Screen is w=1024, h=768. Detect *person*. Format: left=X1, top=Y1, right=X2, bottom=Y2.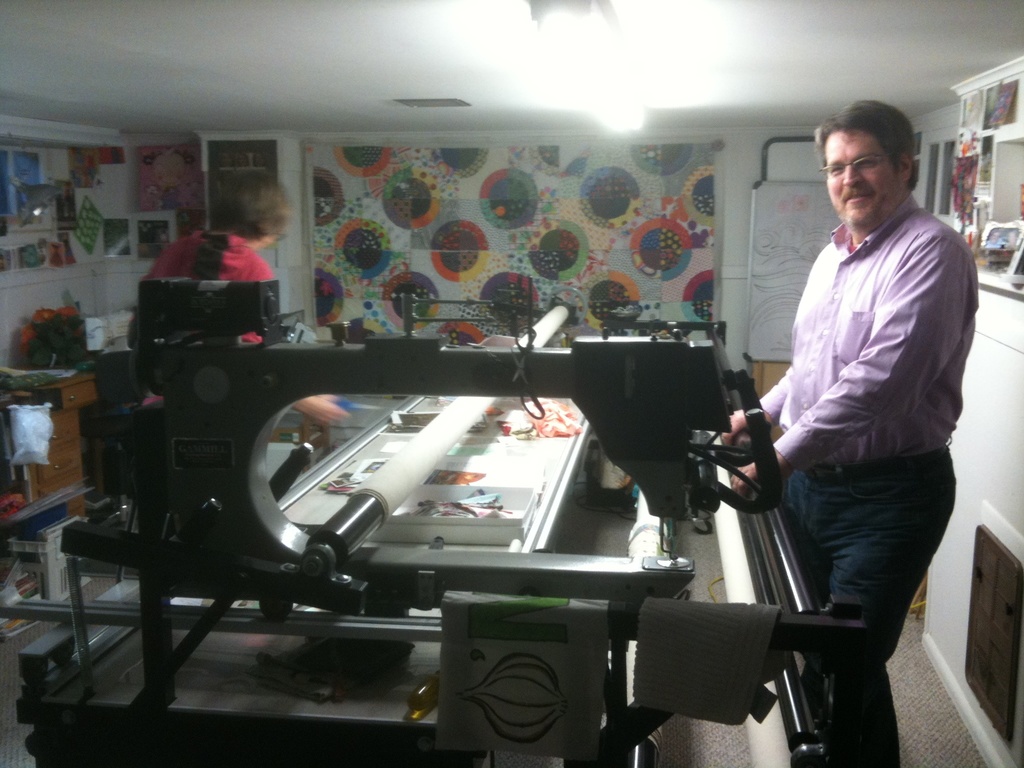
left=733, top=81, right=981, bottom=737.
